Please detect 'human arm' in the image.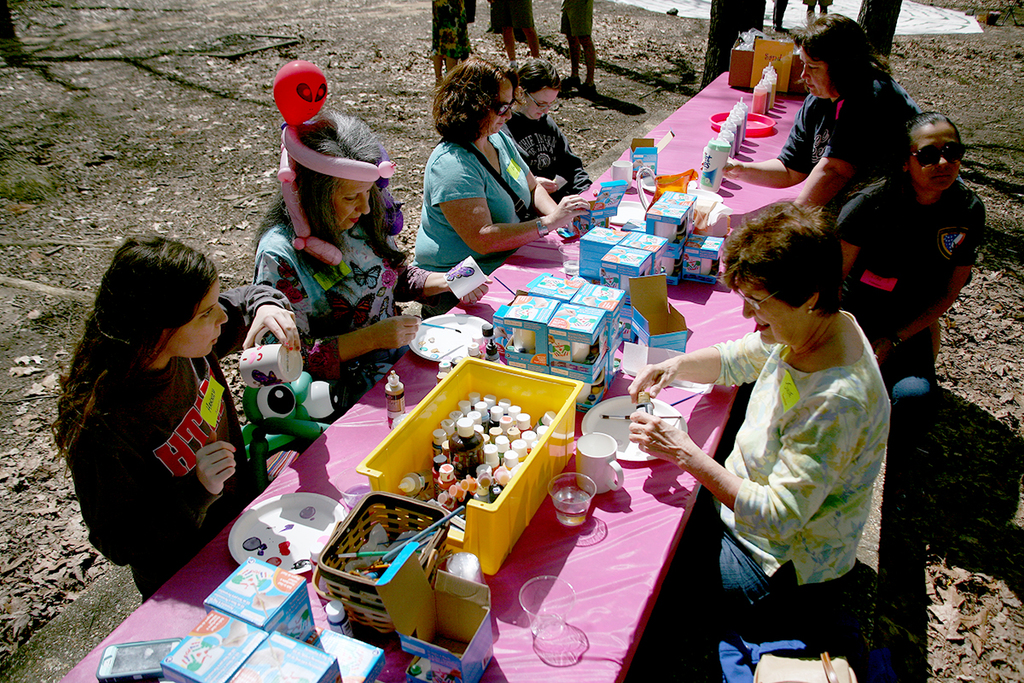
bbox=(82, 423, 240, 572).
